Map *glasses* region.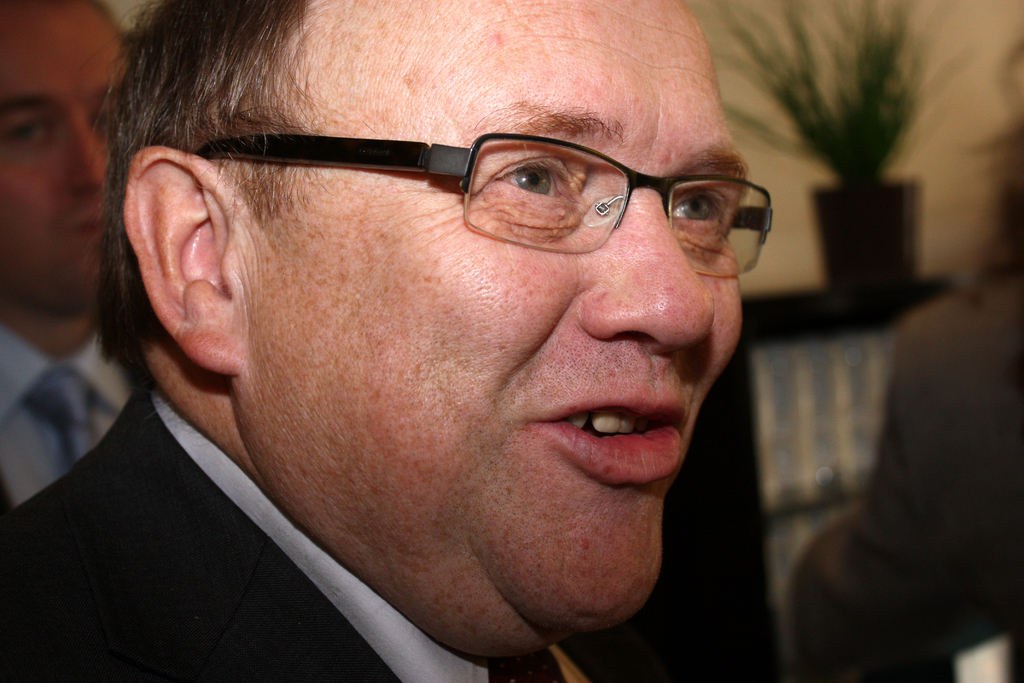
Mapped to (x1=157, y1=110, x2=780, y2=252).
